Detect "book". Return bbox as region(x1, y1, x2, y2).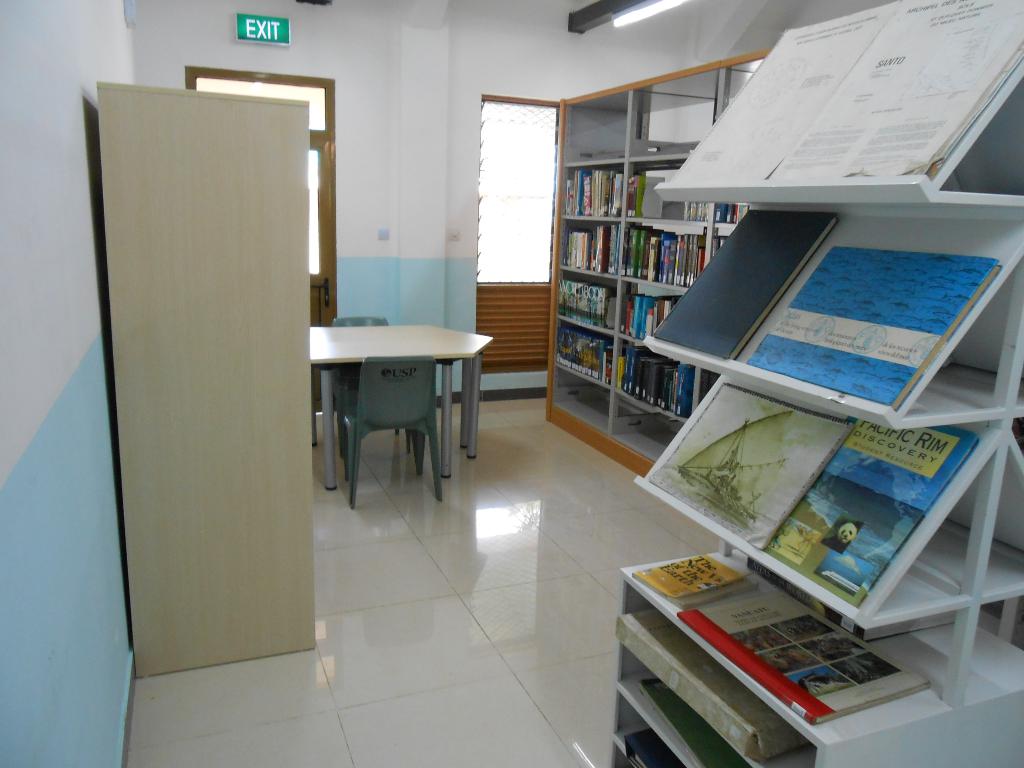
region(678, 586, 929, 726).
